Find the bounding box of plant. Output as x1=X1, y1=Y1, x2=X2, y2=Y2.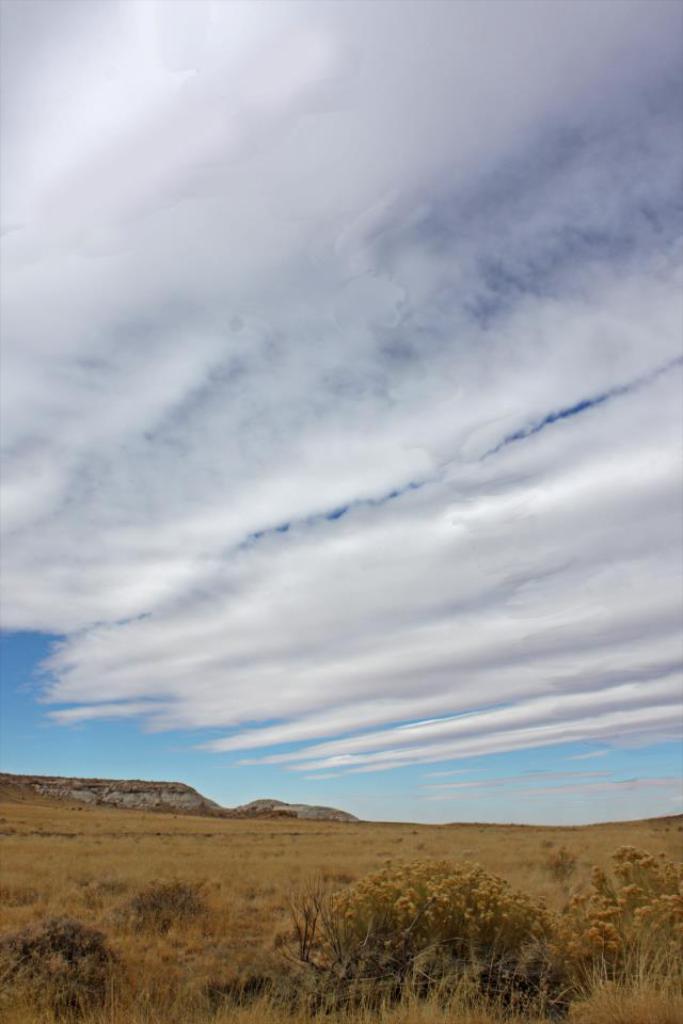
x1=12, y1=896, x2=131, y2=1015.
